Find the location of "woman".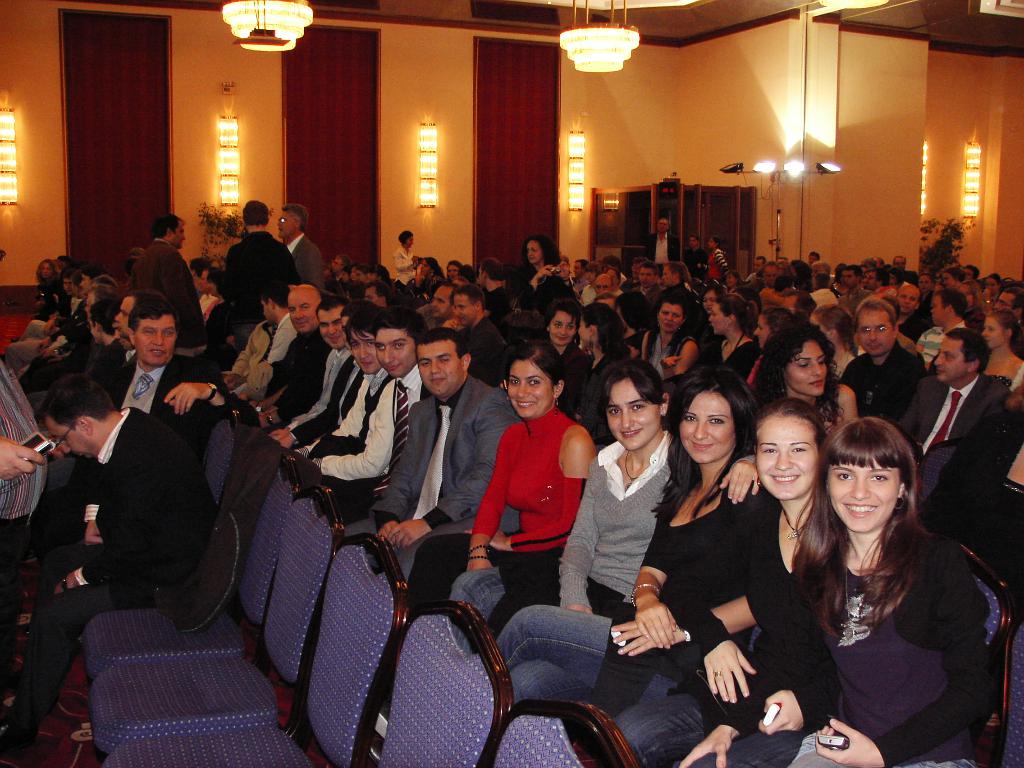
Location: box(506, 372, 775, 764).
